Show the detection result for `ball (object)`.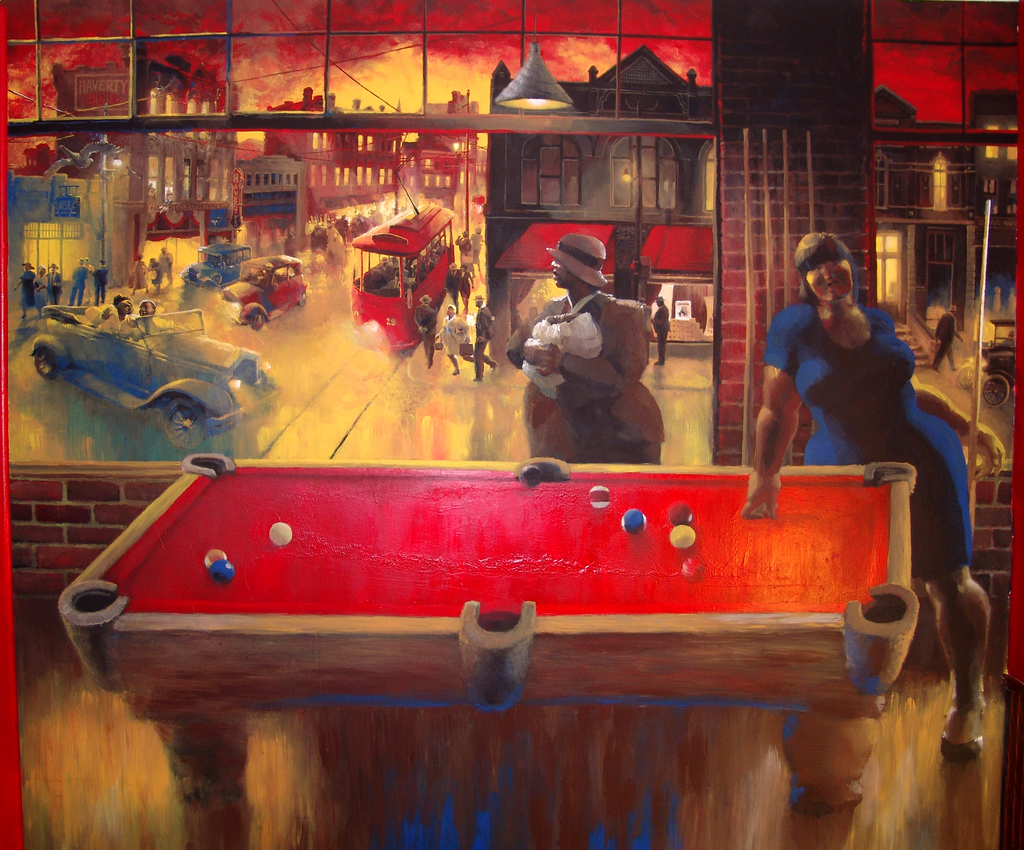
select_region(587, 485, 614, 511).
